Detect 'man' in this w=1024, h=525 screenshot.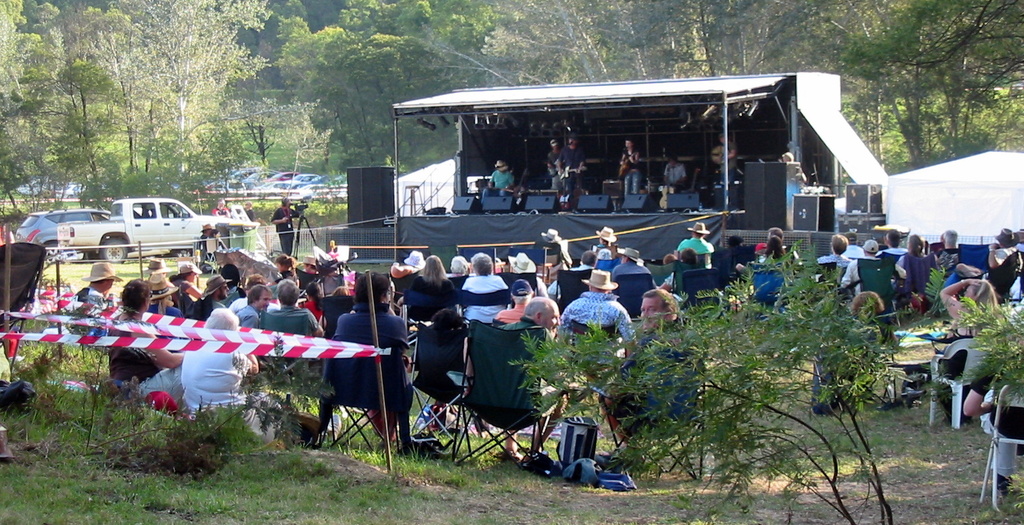
Detection: region(677, 218, 714, 256).
